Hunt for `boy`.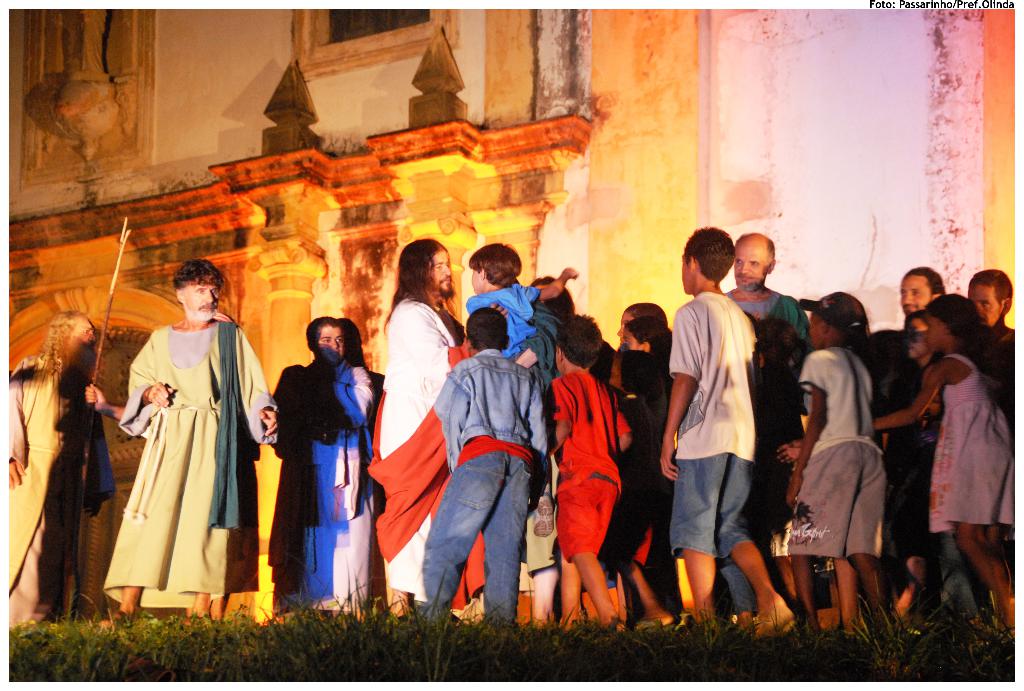
Hunted down at [461, 232, 586, 350].
